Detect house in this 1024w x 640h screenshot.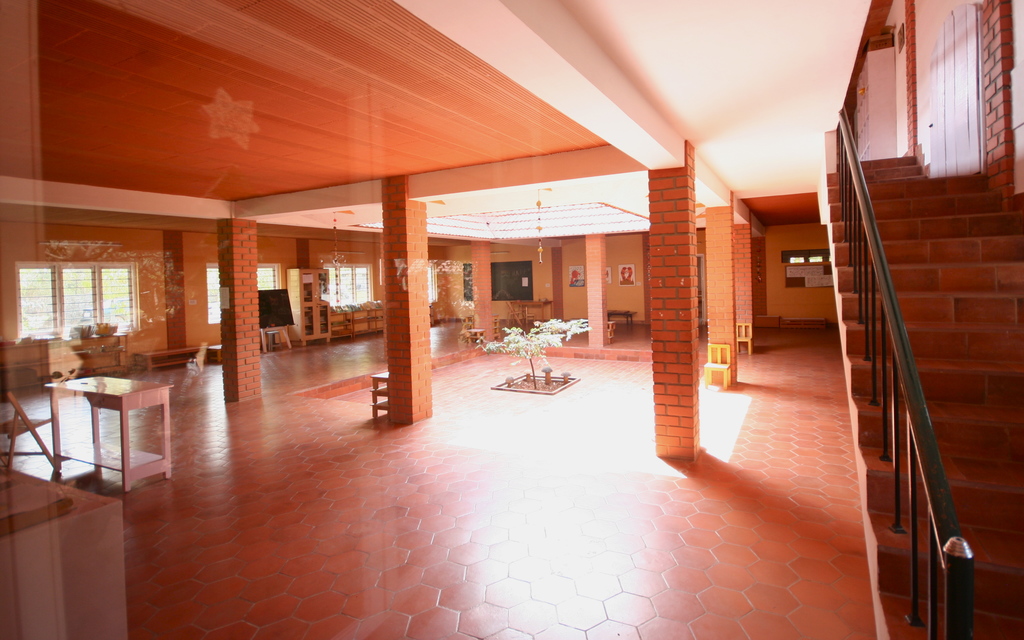
Detection: <region>0, 0, 1023, 639</region>.
